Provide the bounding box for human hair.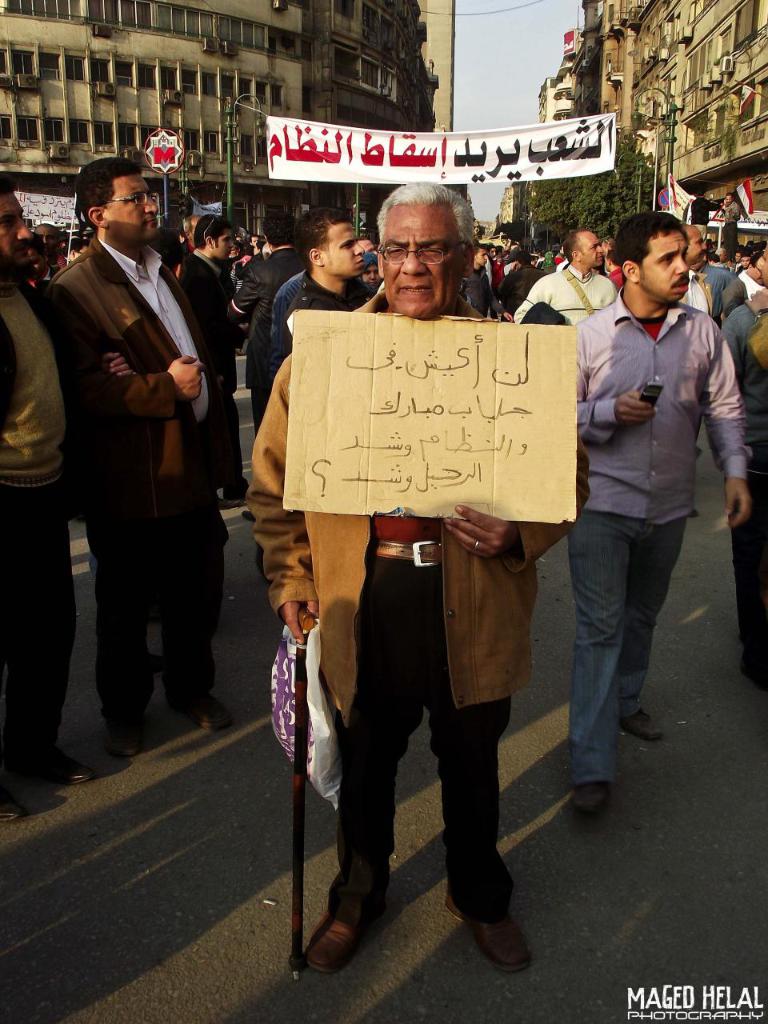
crop(70, 156, 144, 207).
